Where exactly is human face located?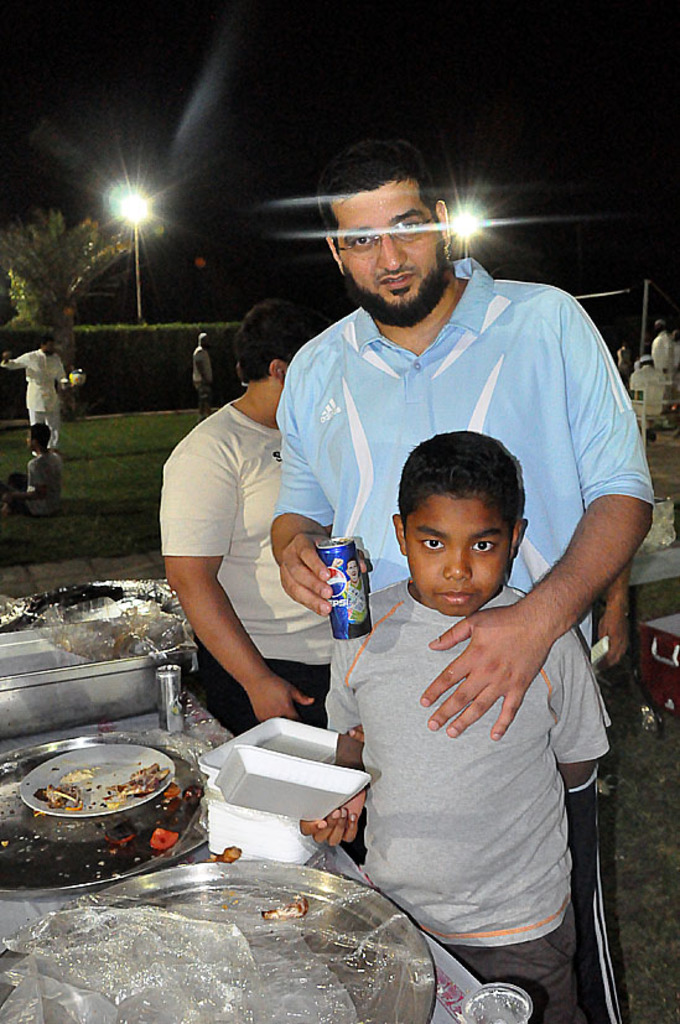
Its bounding box is detection(410, 499, 518, 620).
